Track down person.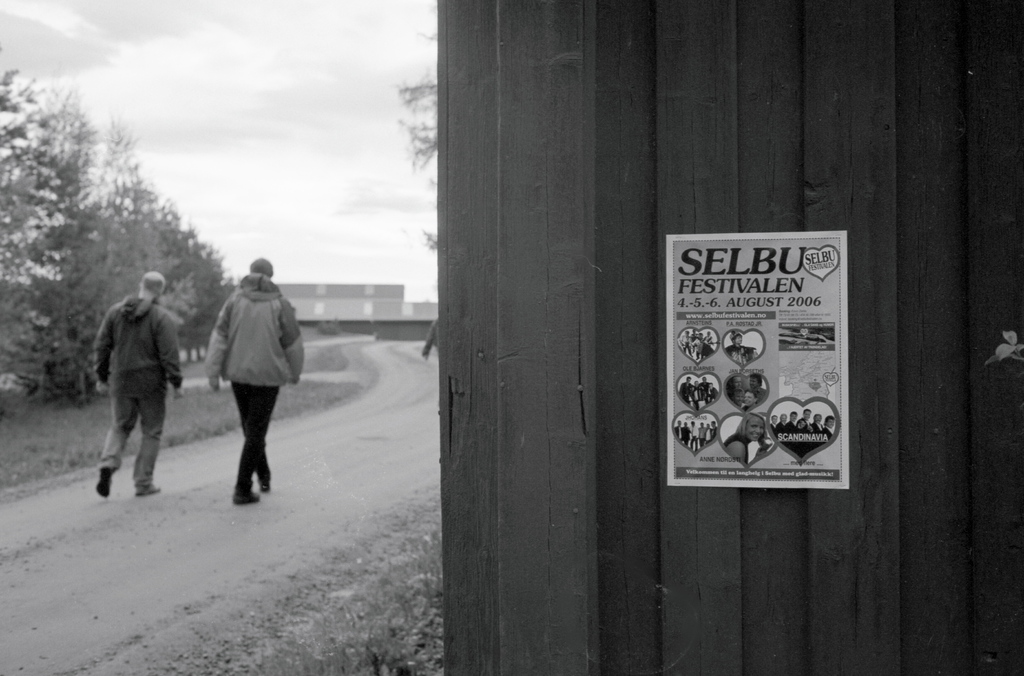
Tracked to detection(731, 387, 741, 407).
